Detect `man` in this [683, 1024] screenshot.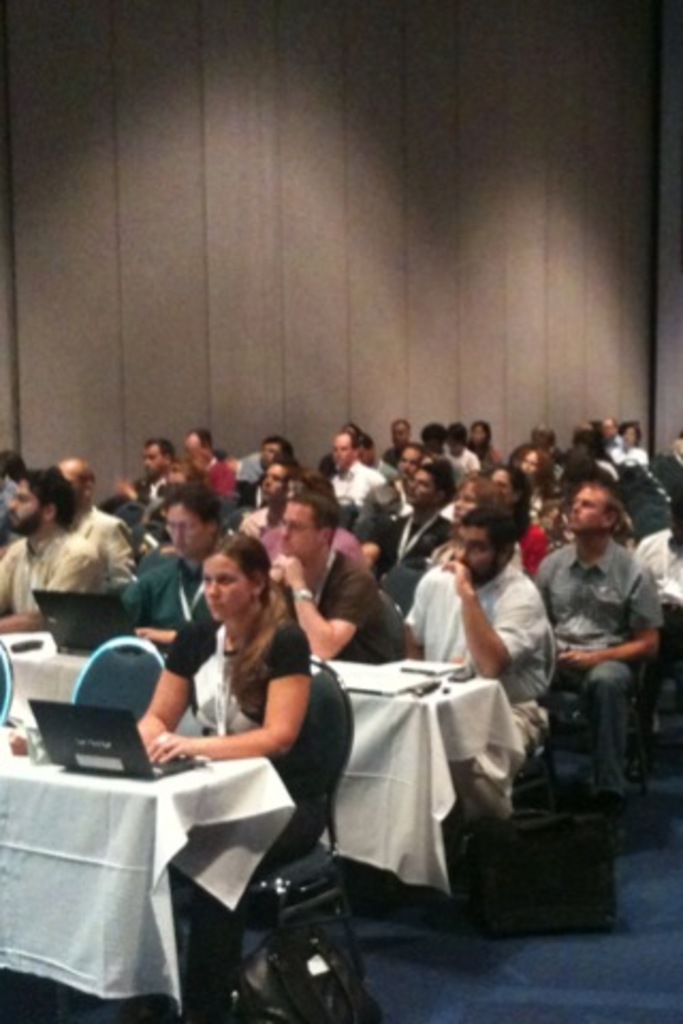
Detection: <region>504, 431, 570, 506</region>.
